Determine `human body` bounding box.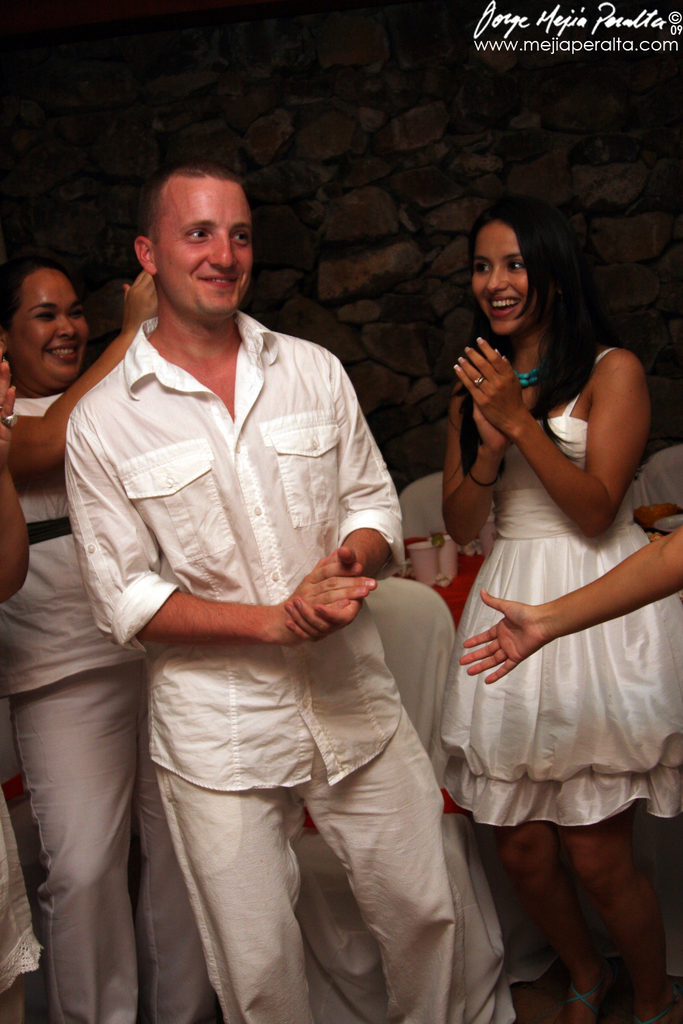
Determined: [left=0, top=362, right=34, bottom=1023].
